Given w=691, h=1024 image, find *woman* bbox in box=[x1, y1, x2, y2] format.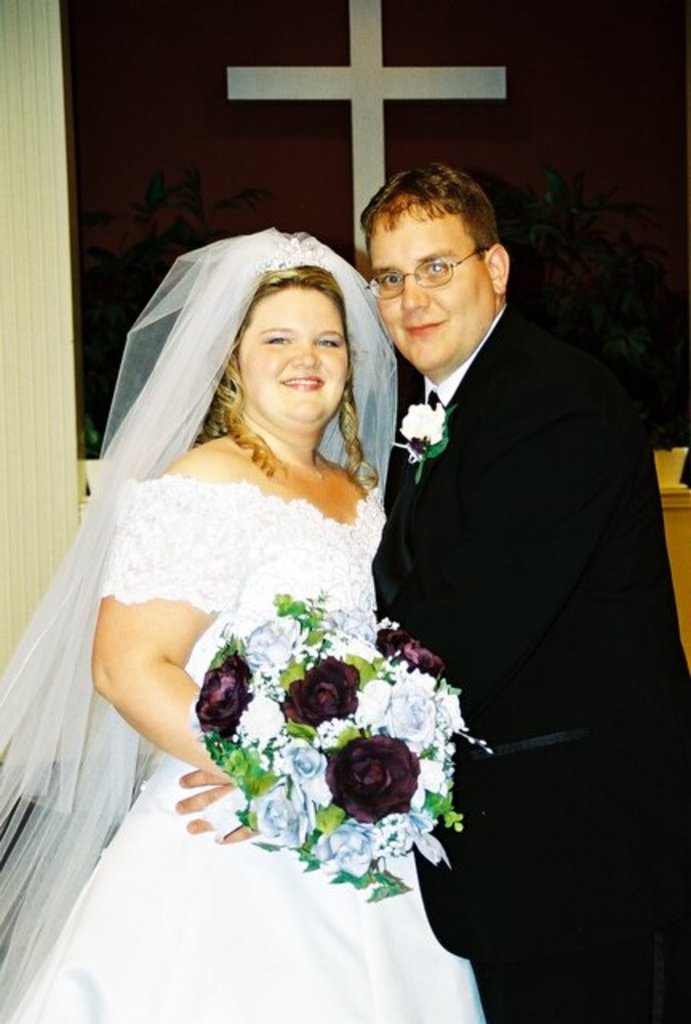
box=[0, 226, 480, 1022].
